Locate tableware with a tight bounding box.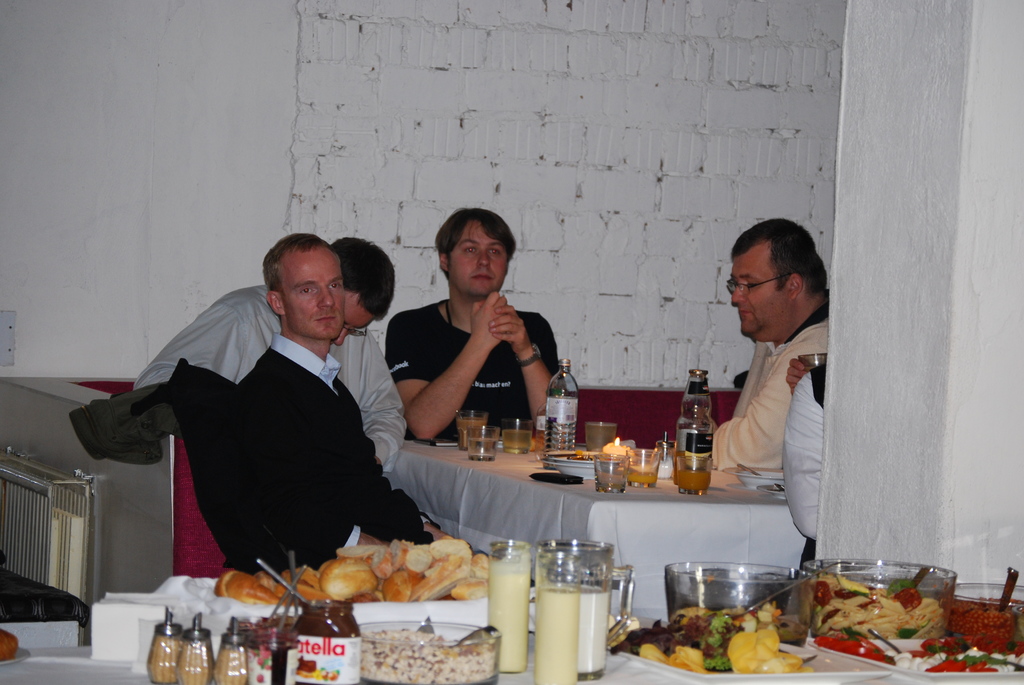
[257,617,289,684].
